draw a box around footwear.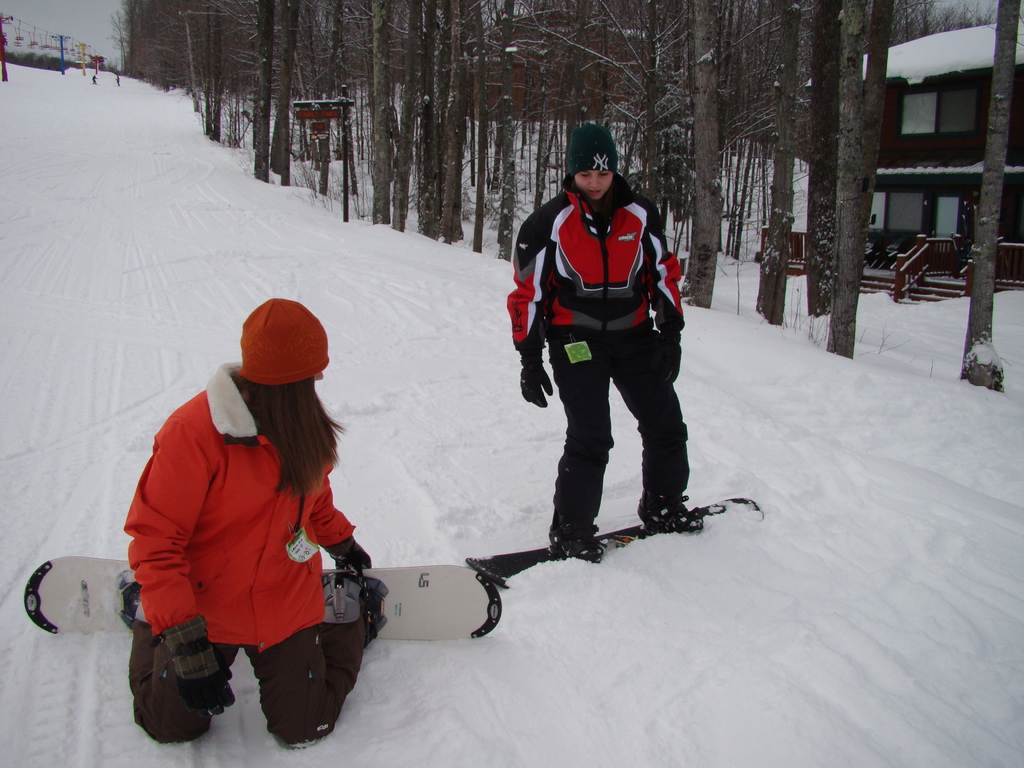
<region>549, 515, 605, 566</region>.
